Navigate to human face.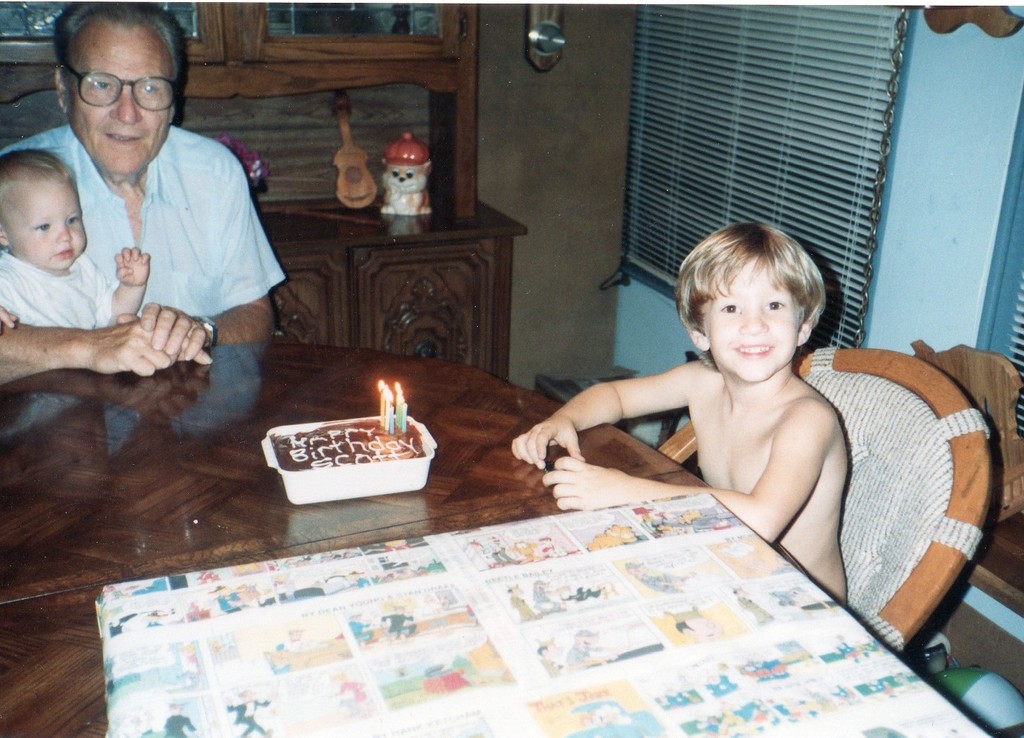
Navigation target: locate(63, 23, 178, 173).
